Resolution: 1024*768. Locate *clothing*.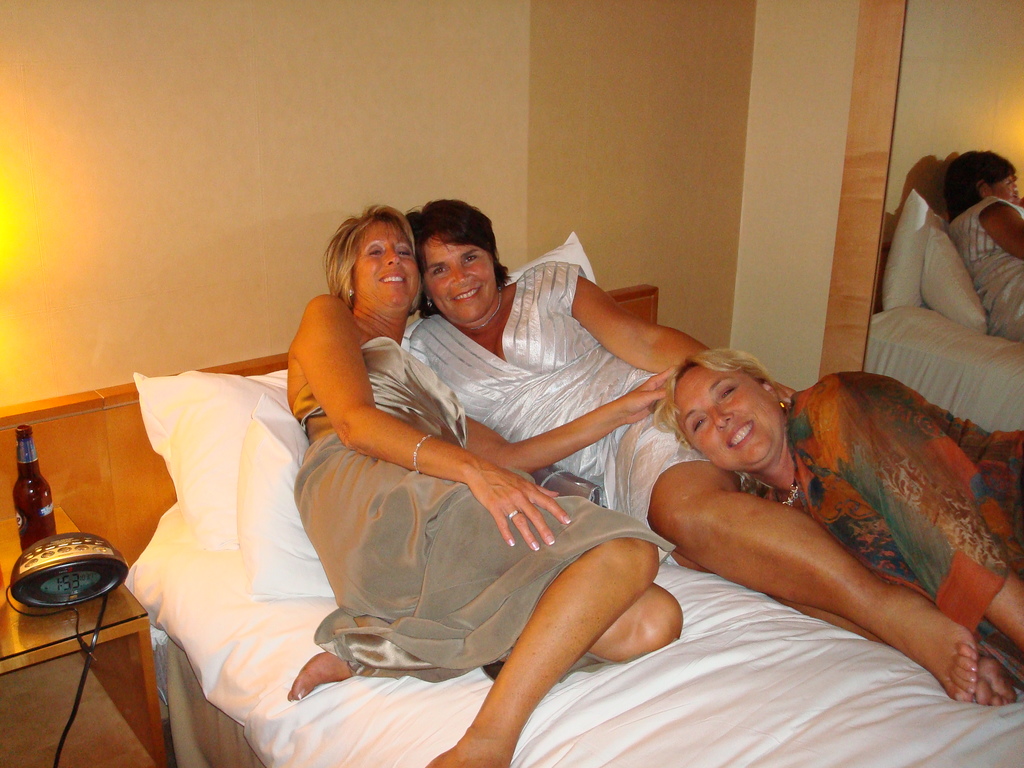
l=291, t=335, r=686, b=689.
